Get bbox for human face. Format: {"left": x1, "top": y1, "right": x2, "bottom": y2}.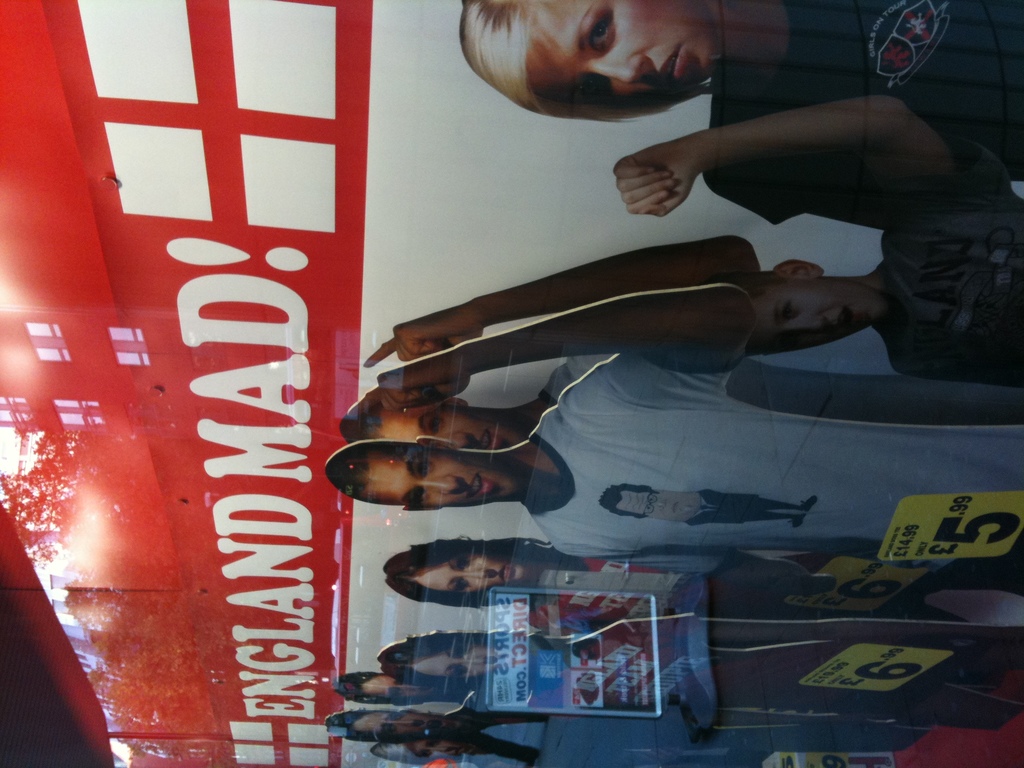
{"left": 413, "top": 643, "right": 489, "bottom": 676}.
